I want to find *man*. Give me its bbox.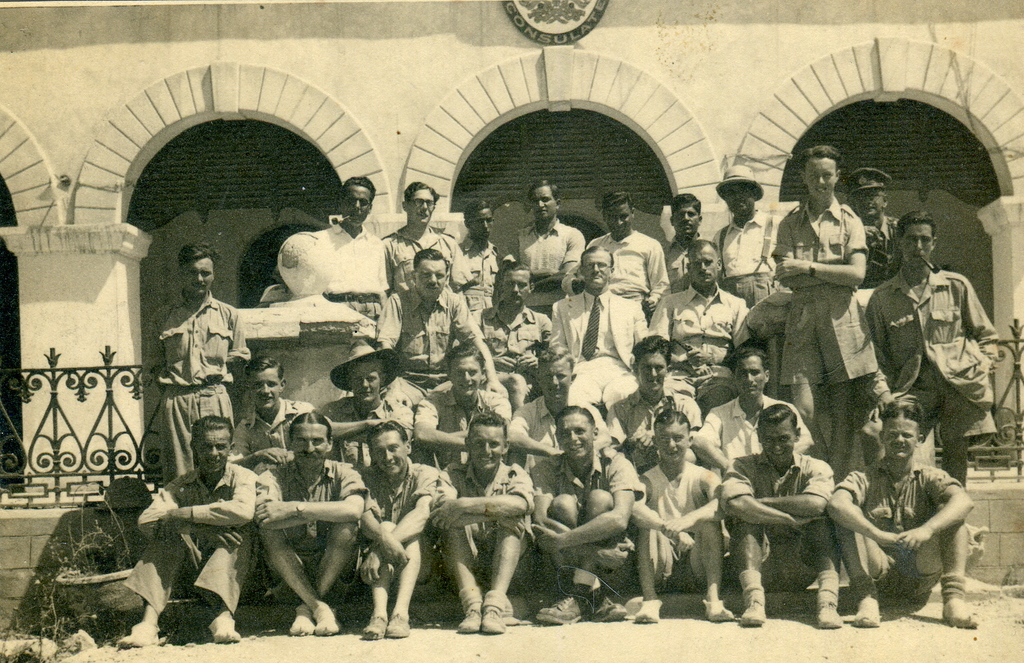
left=731, top=402, right=838, bottom=636.
